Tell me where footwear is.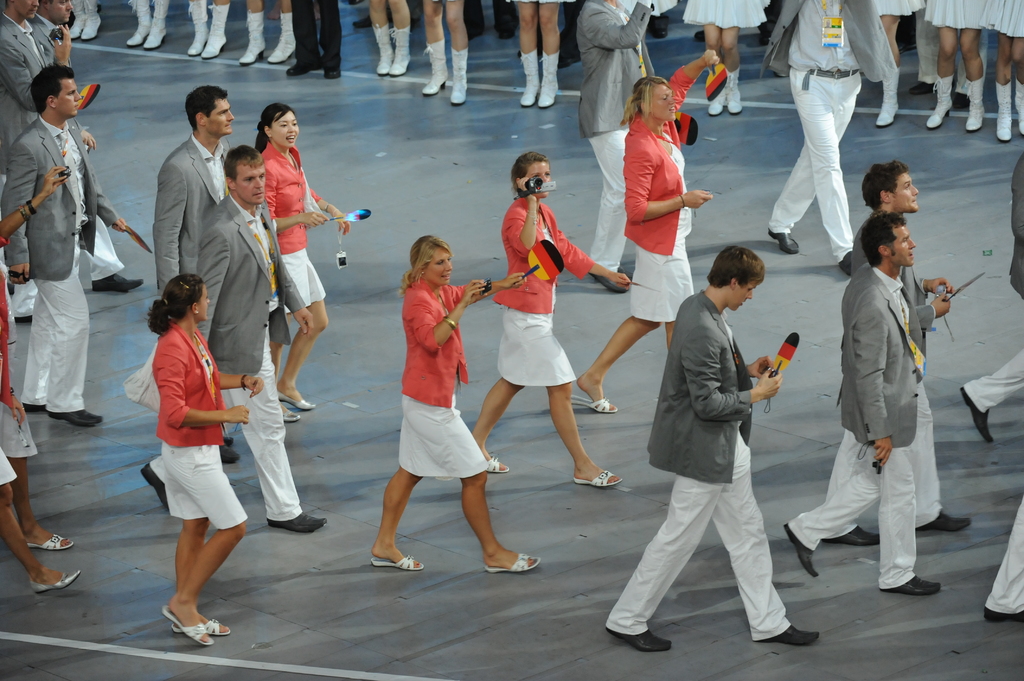
footwear is at bbox(274, 390, 319, 410).
